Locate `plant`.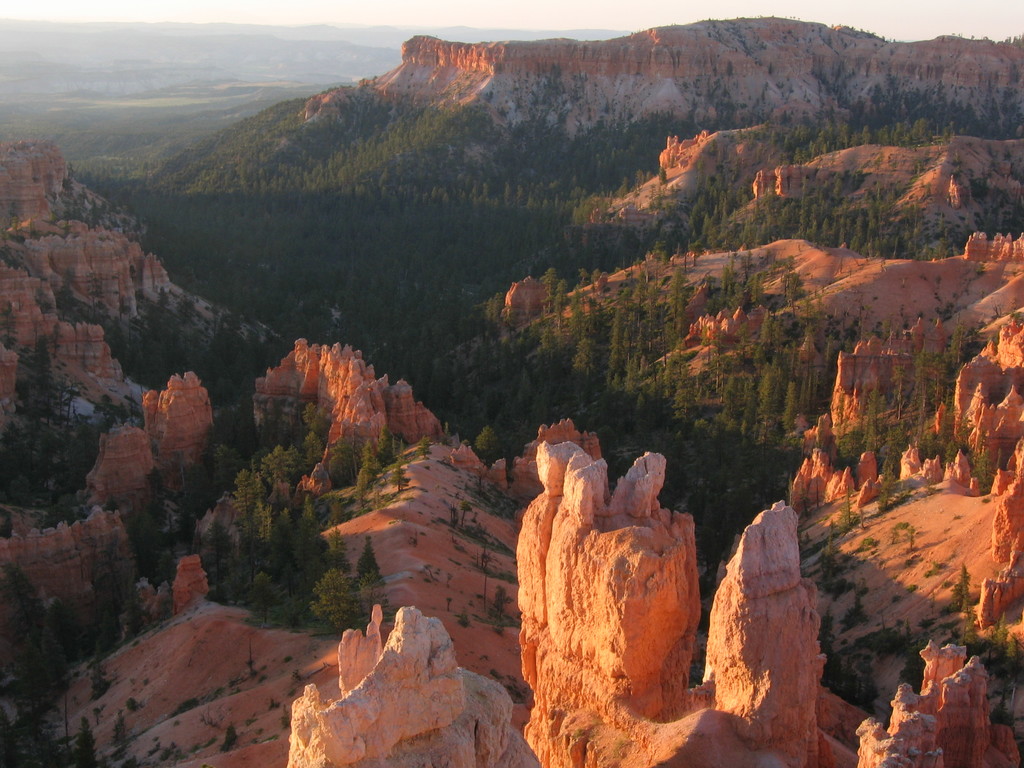
Bounding box: detection(920, 275, 931, 279).
